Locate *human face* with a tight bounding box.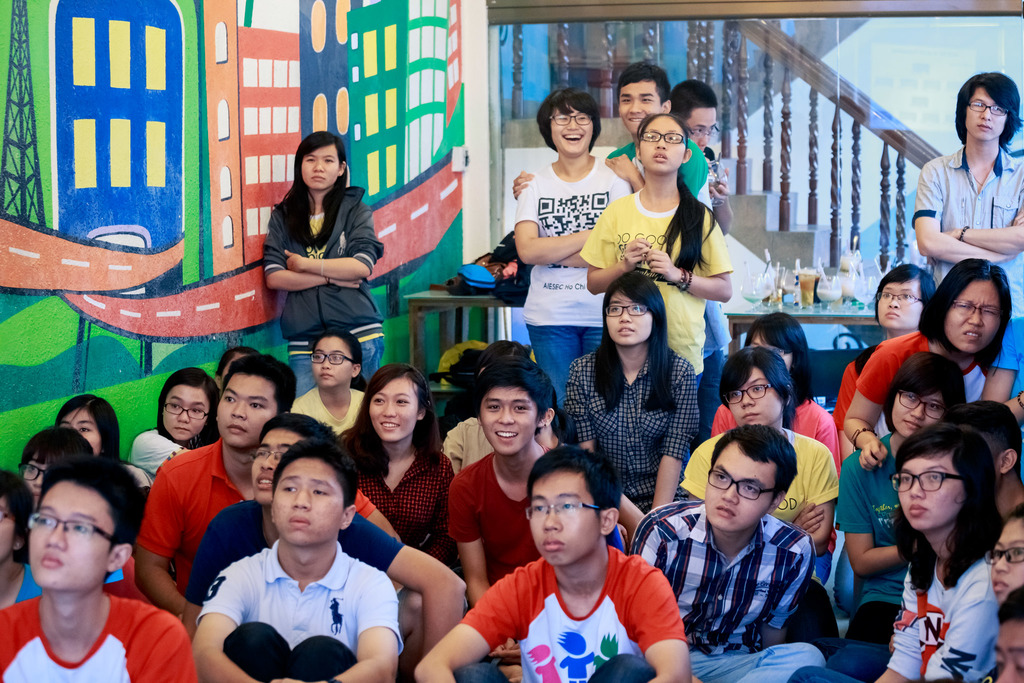
(642,123,681,178).
